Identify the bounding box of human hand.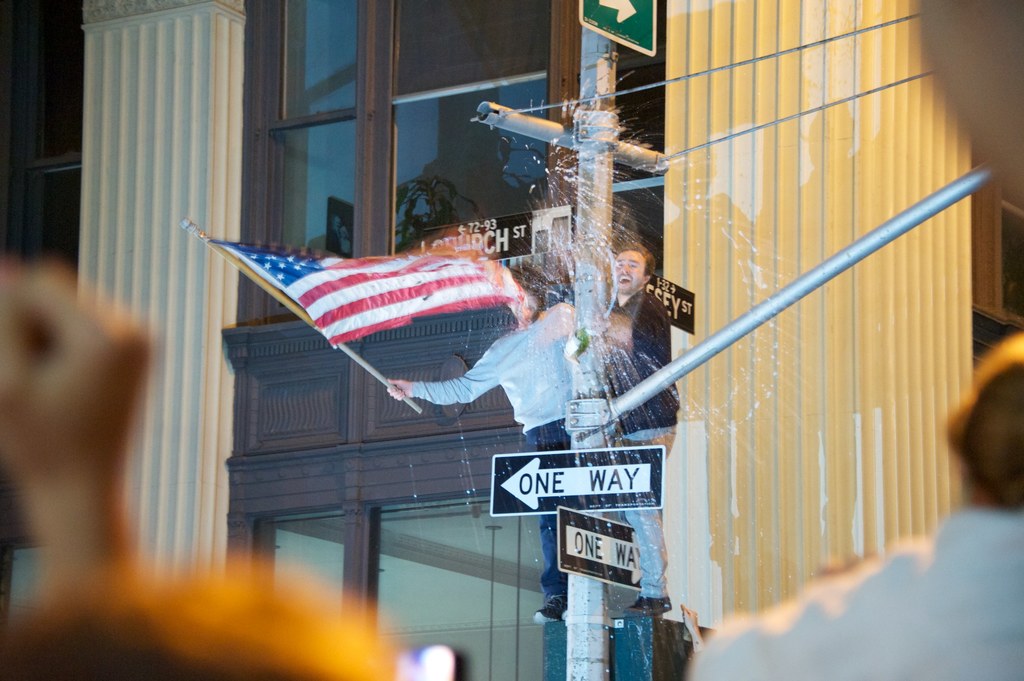
x1=0, y1=259, x2=155, y2=498.
